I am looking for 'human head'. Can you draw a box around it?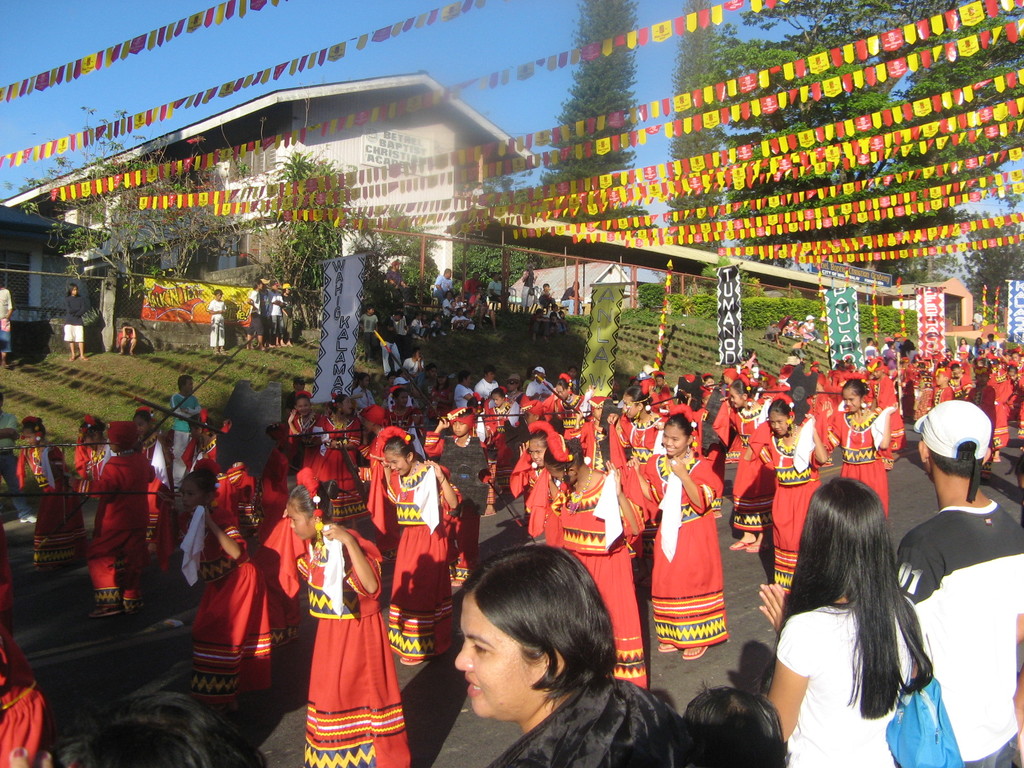
Sure, the bounding box is left=396, top=390, right=408, bottom=404.
